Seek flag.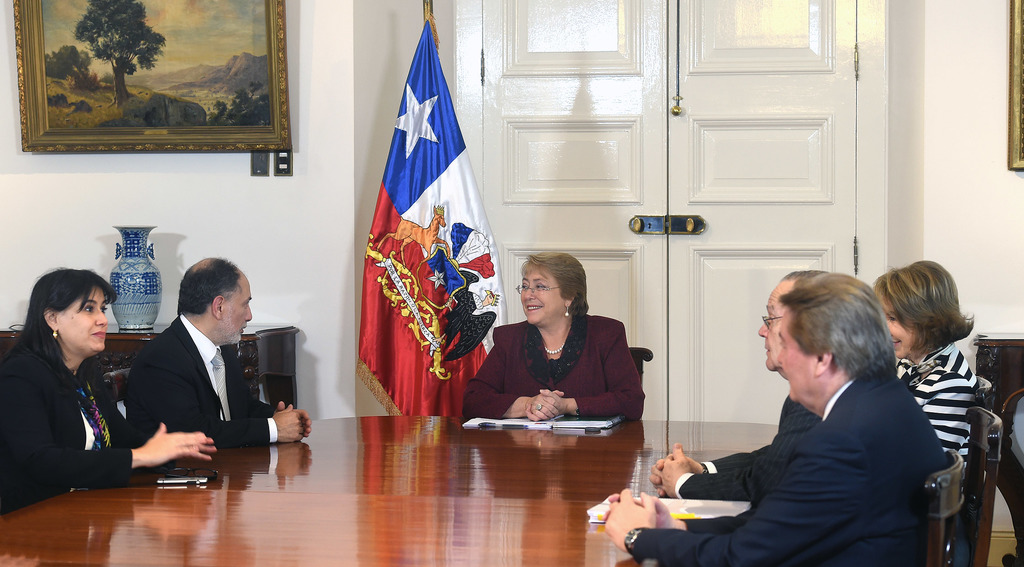
select_region(347, 13, 495, 427).
